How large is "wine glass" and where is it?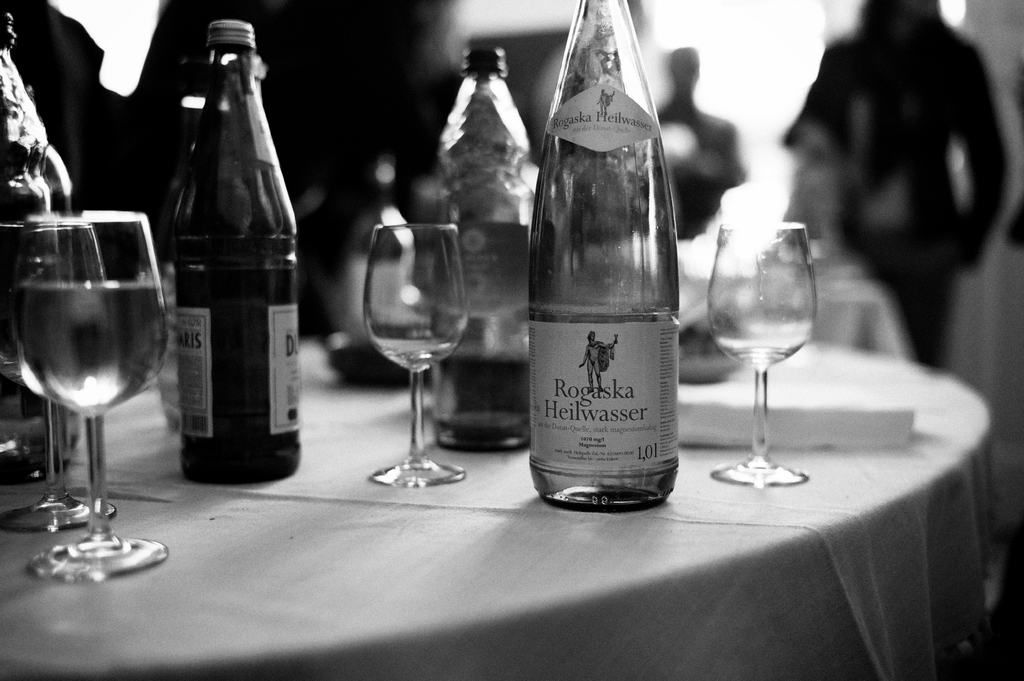
Bounding box: 706, 220, 819, 487.
